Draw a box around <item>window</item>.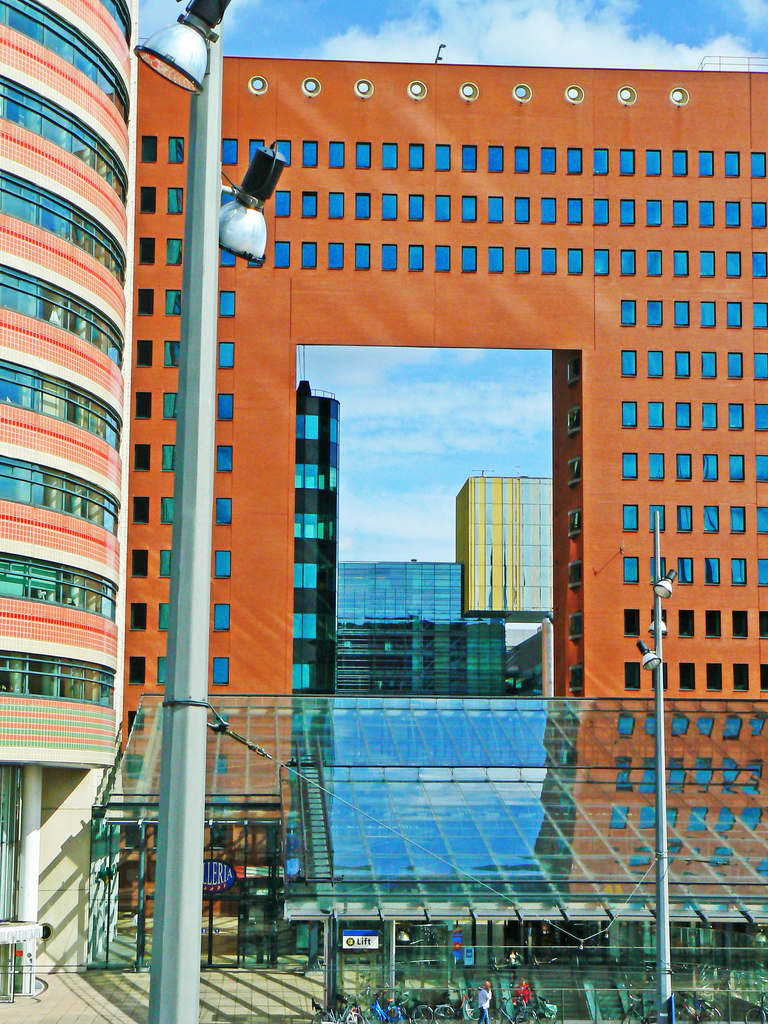
detection(155, 659, 167, 682).
